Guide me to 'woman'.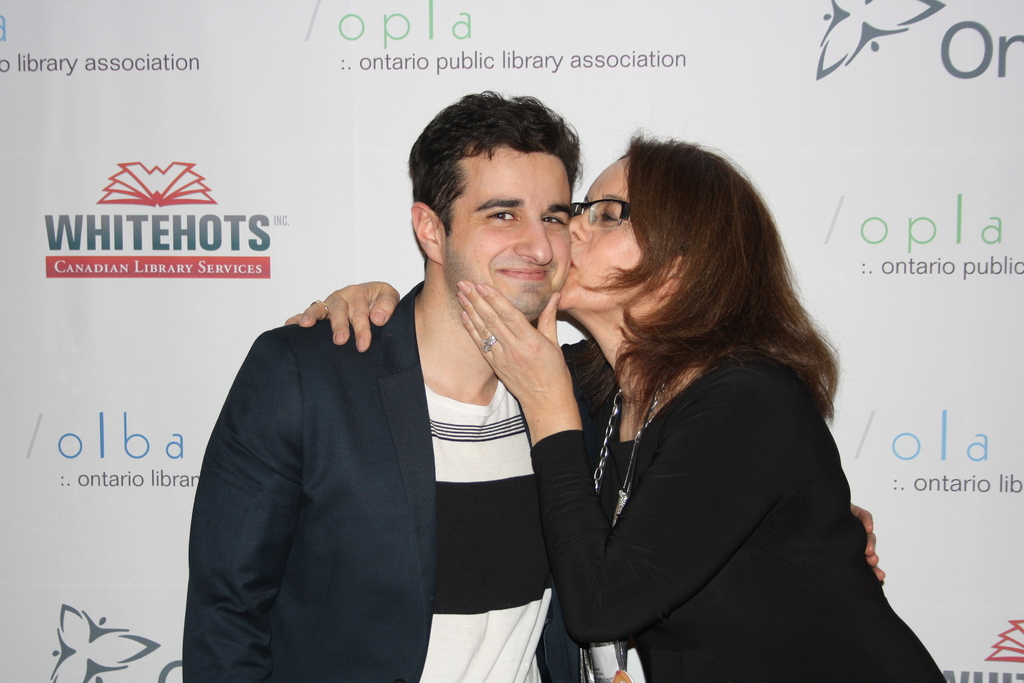
Guidance: bbox=[292, 138, 941, 682].
